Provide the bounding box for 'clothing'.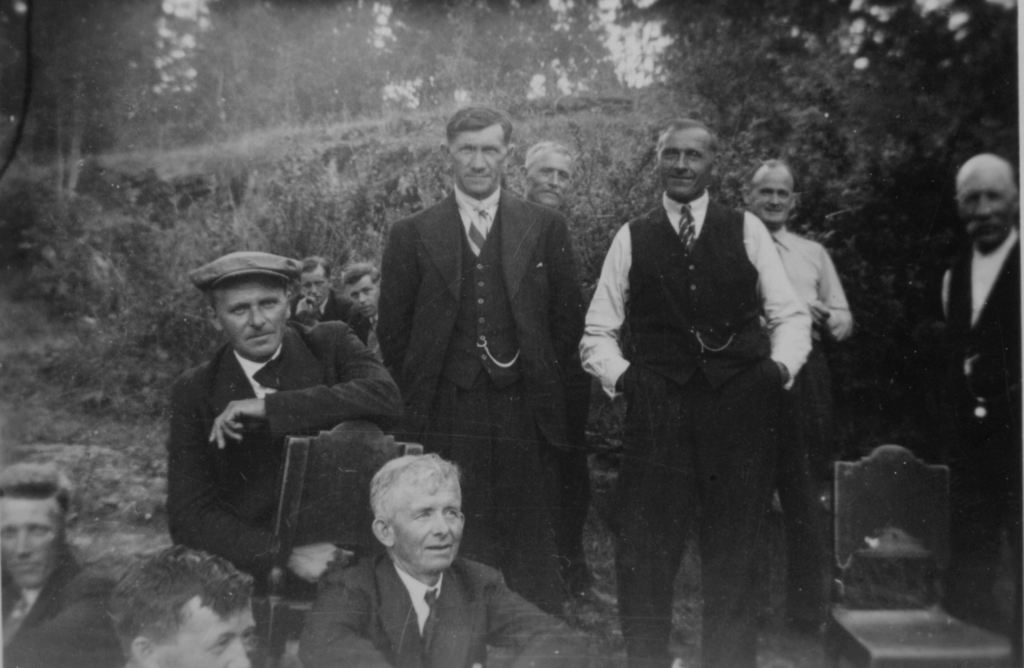
x1=298, y1=555, x2=601, y2=665.
